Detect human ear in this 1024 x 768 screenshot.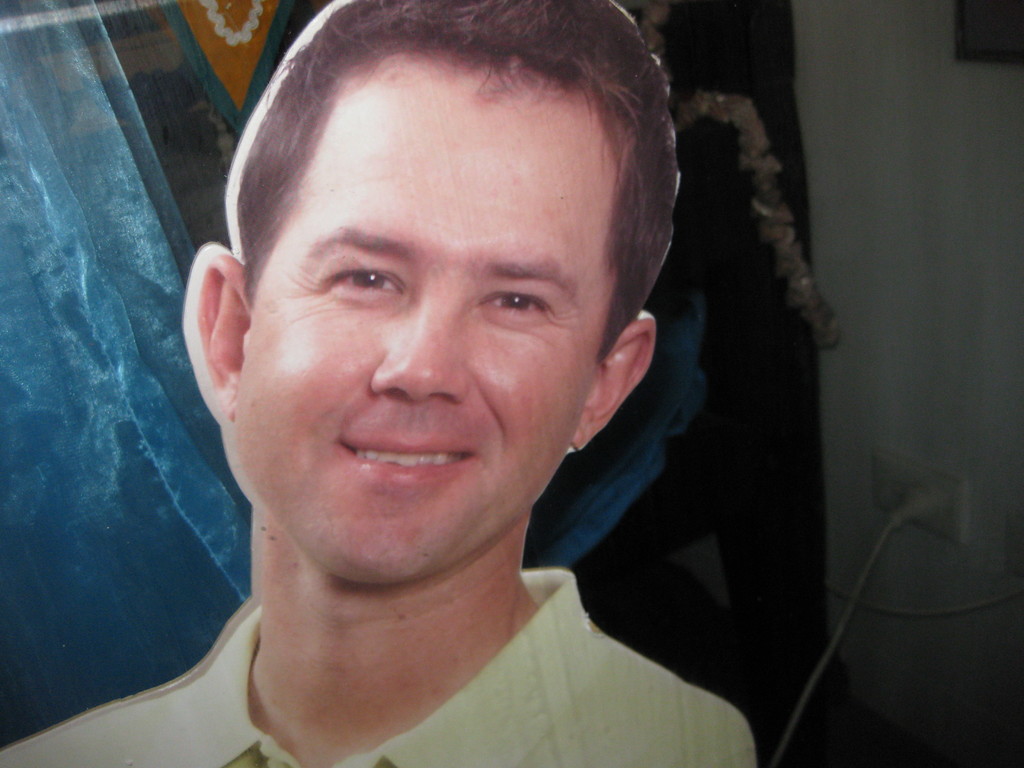
Detection: [570, 315, 652, 448].
